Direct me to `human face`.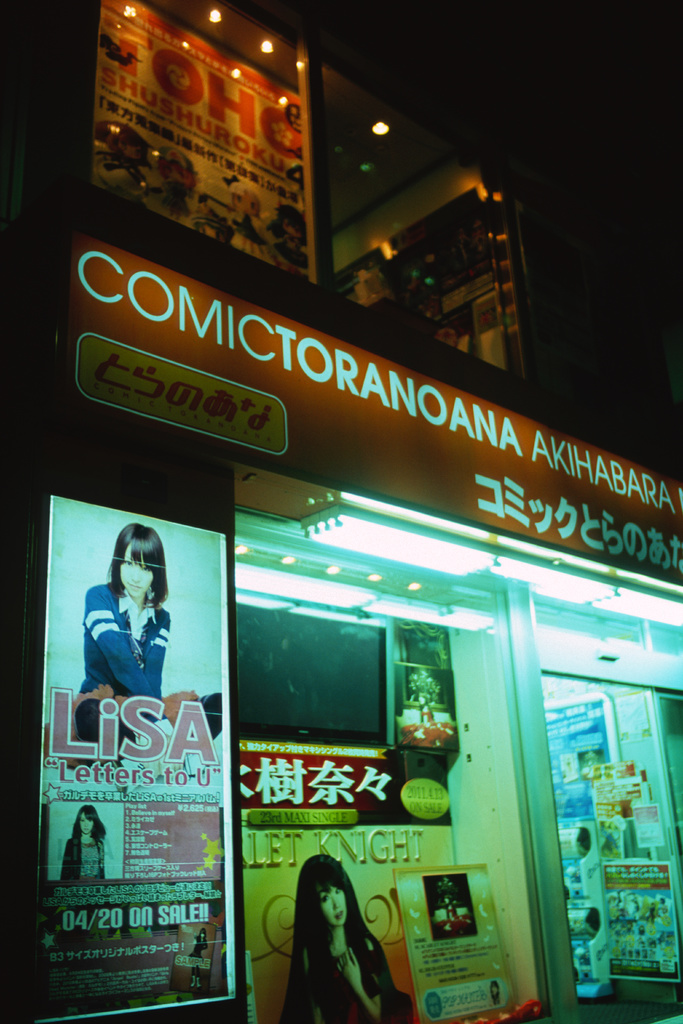
Direction: region(163, 162, 191, 185).
